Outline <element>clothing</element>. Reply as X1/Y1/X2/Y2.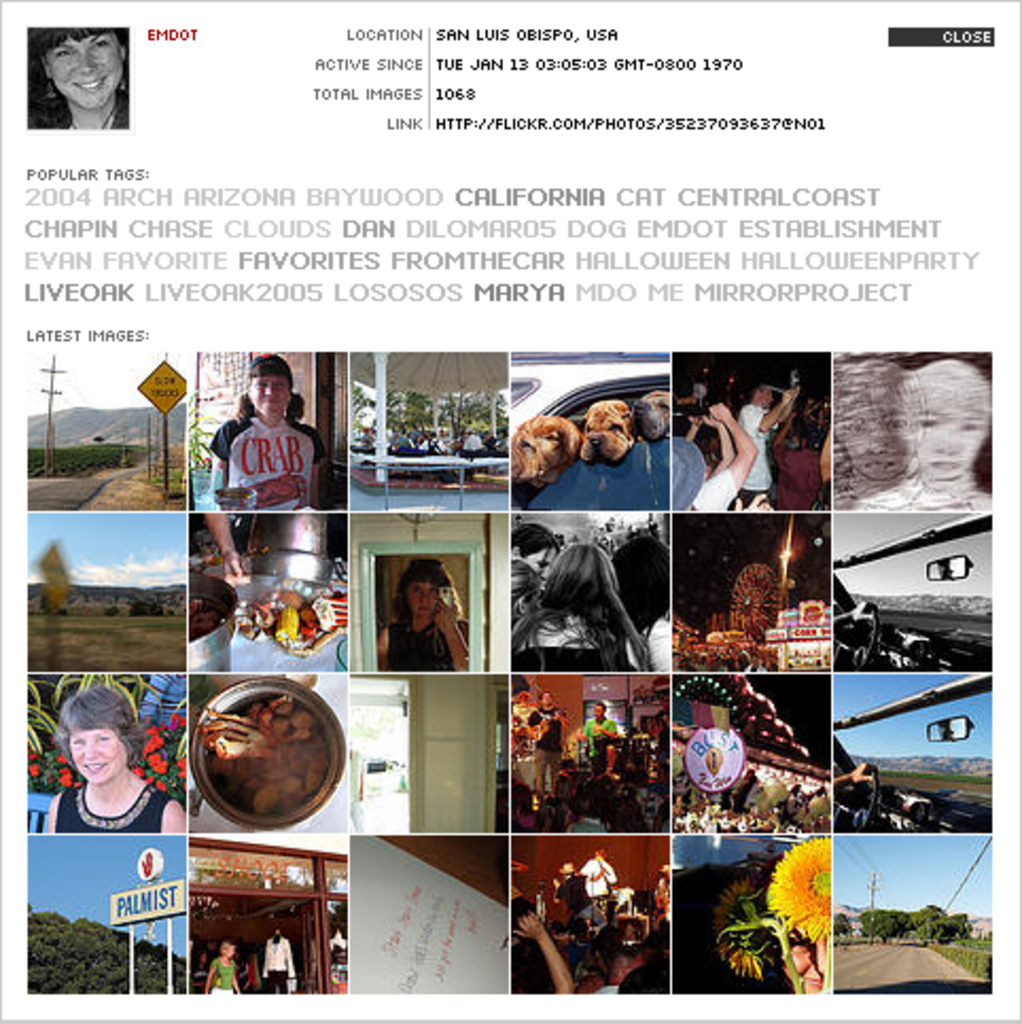
394/613/454/674.
